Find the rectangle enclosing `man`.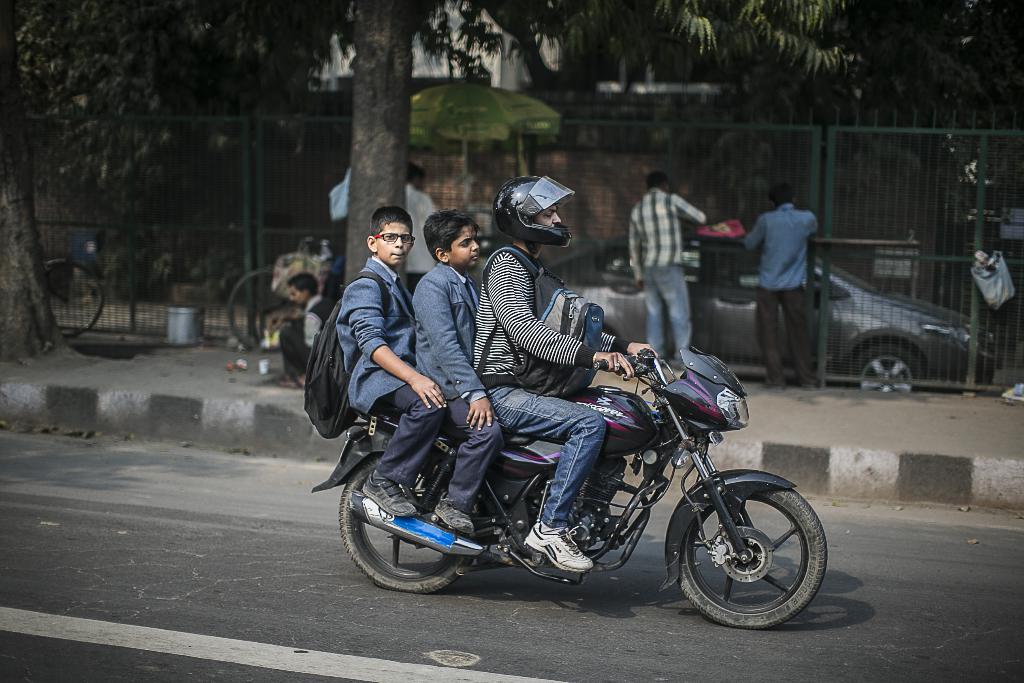
bbox=[404, 161, 437, 295].
